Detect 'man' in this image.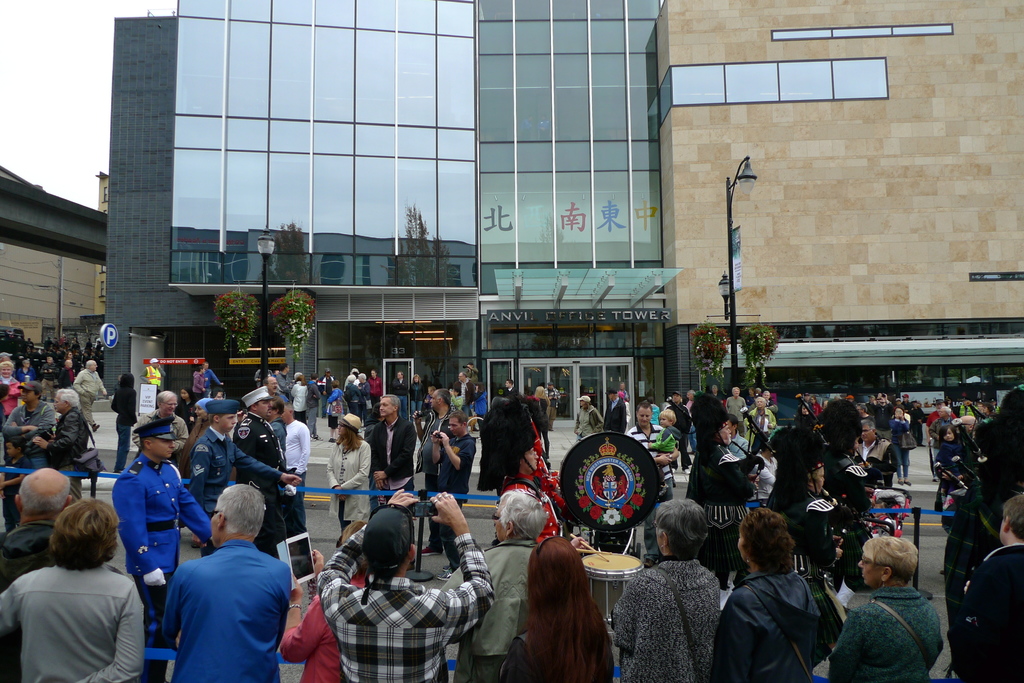
Detection: 259 376 290 409.
